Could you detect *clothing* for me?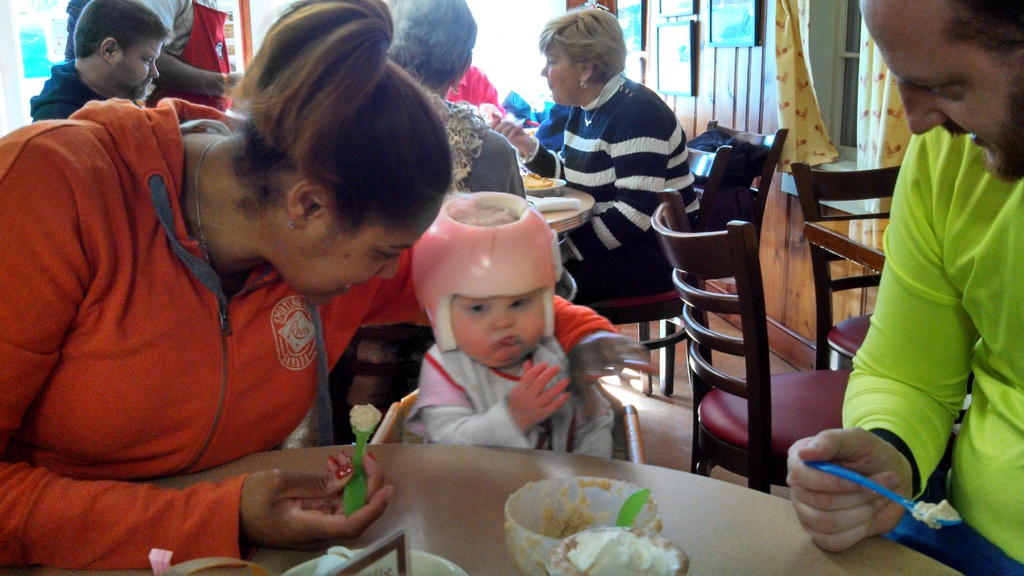
Detection result: select_region(458, 120, 529, 197).
